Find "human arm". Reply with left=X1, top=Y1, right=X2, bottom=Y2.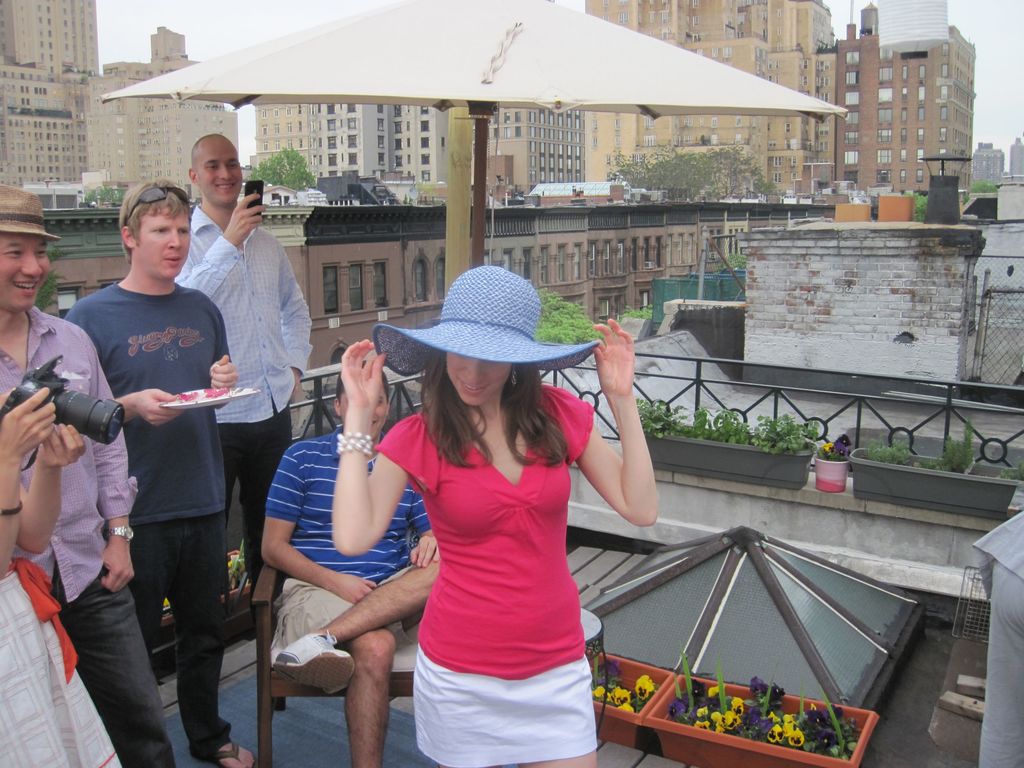
left=17, top=417, right=86, bottom=554.
